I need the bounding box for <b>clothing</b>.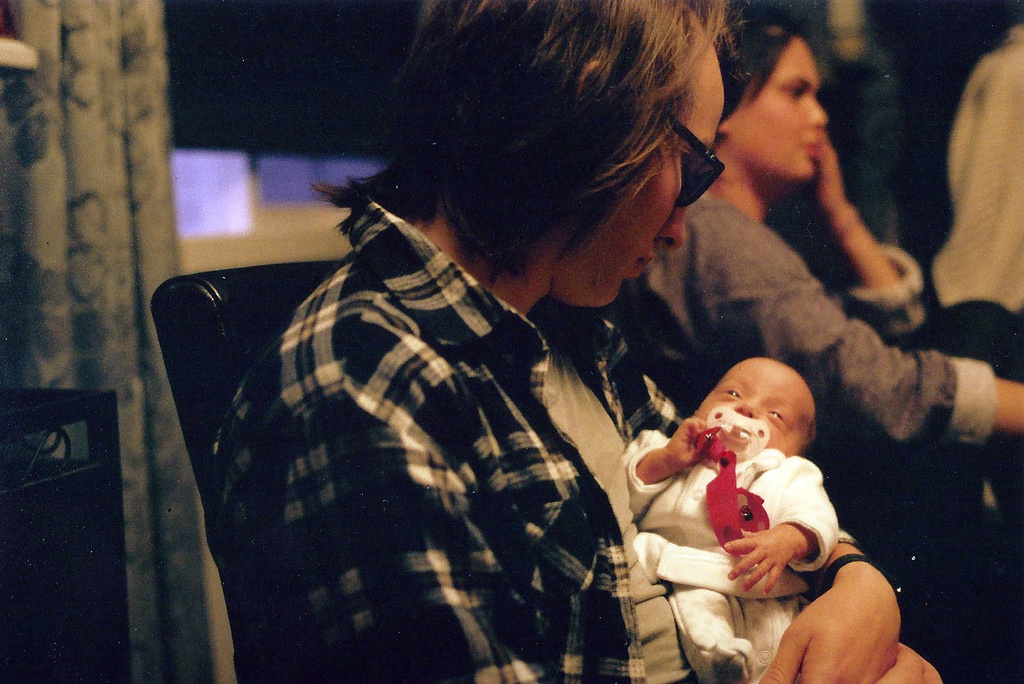
Here it is: [634, 408, 875, 646].
